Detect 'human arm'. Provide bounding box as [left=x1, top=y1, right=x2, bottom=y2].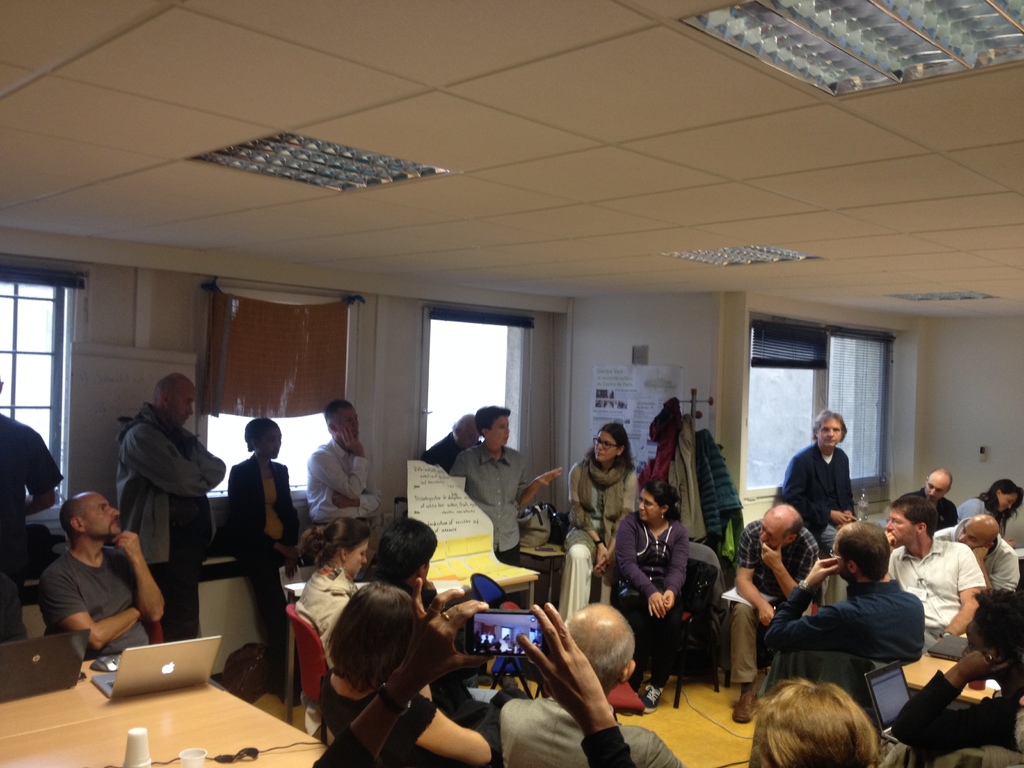
[left=112, top=529, right=166, bottom=618].
